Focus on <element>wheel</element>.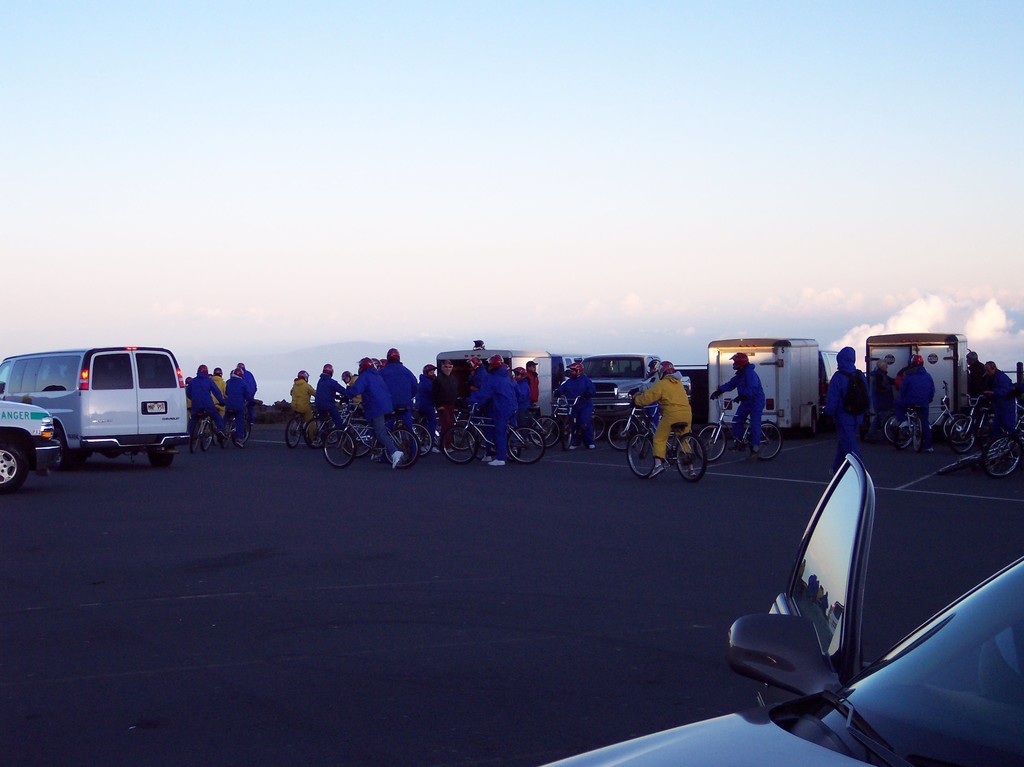
Focused at box=[323, 428, 358, 469].
